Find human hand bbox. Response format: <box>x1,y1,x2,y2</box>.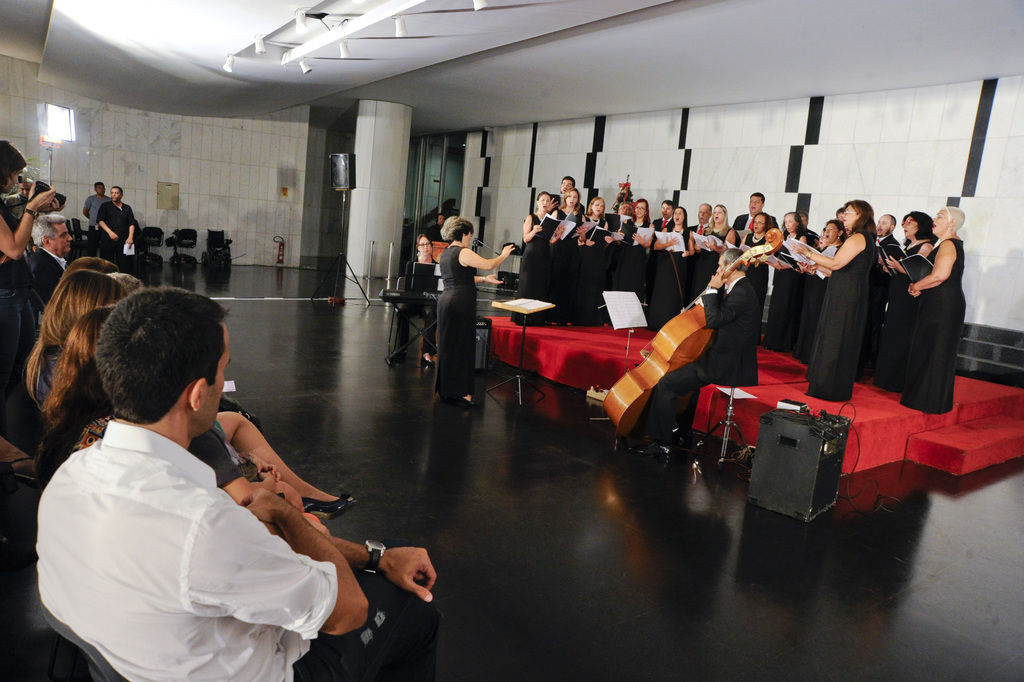
<box>26,181,56,213</box>.
